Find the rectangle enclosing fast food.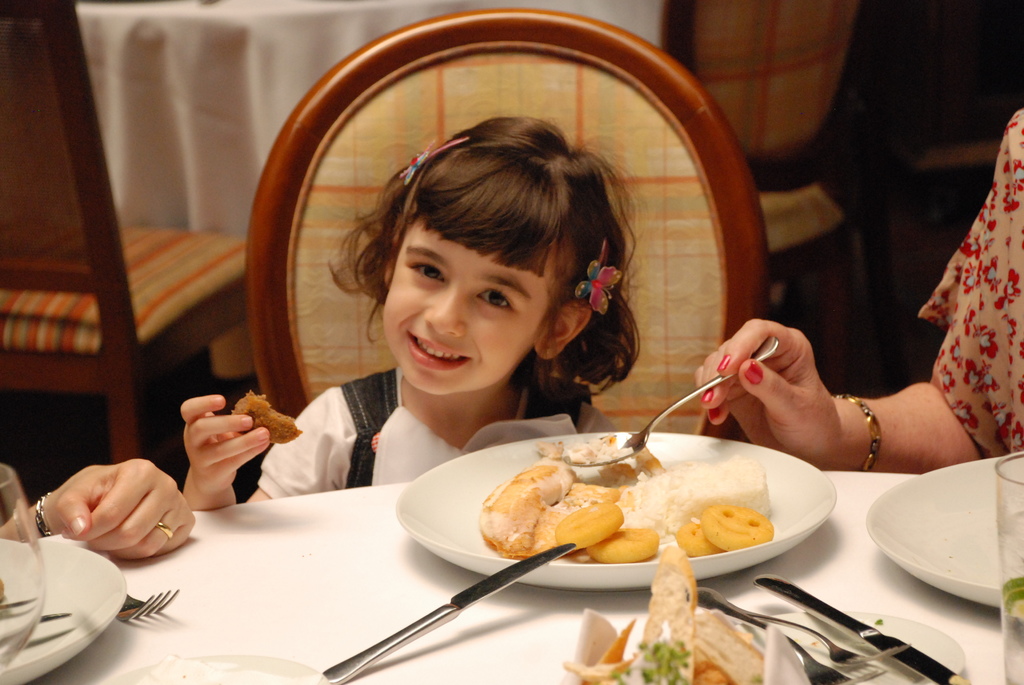
(566,528,762,684).
